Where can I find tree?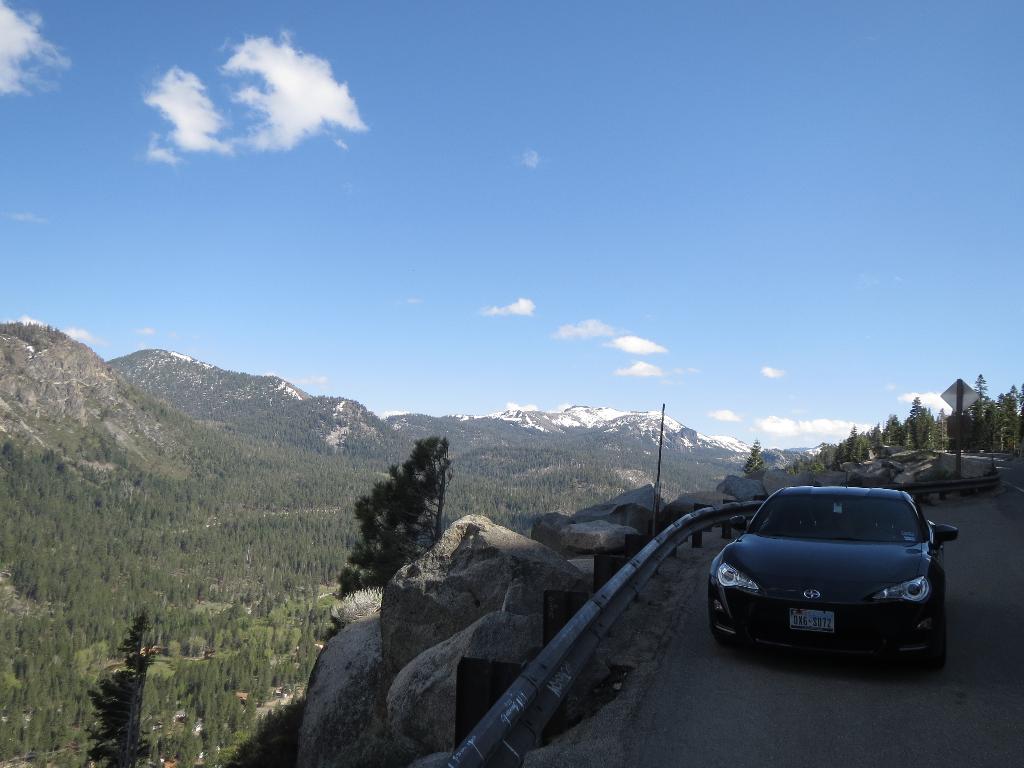
You can find it at [324,435,447,602].
